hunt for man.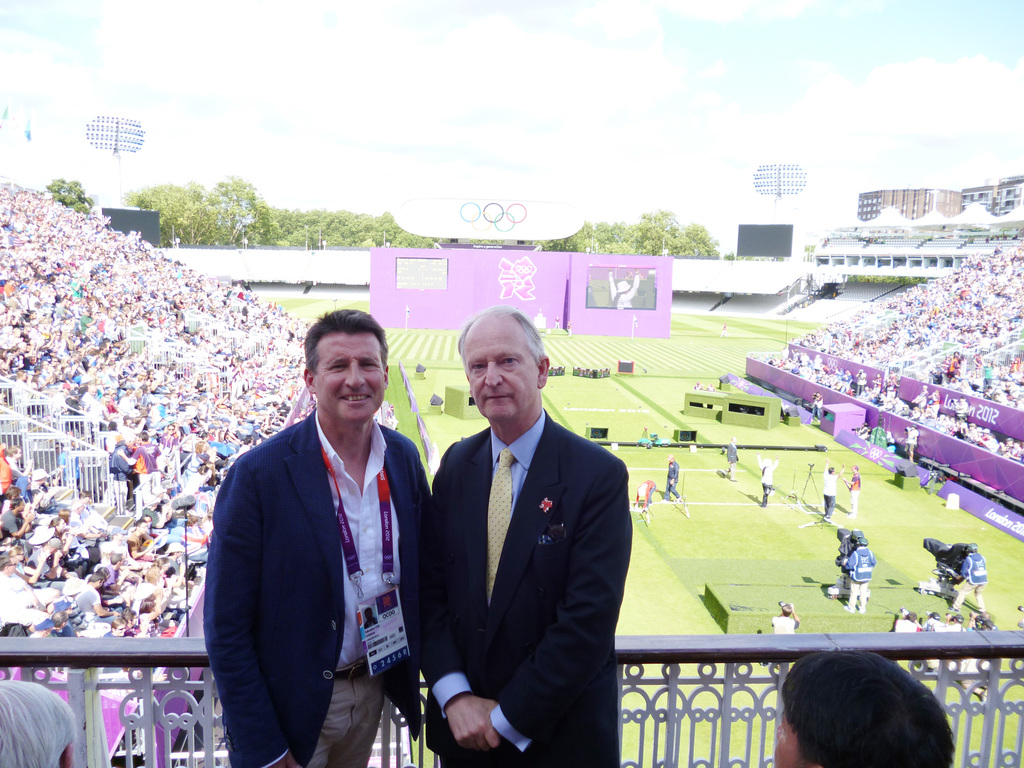
Hunted down at [842,463,860,516].
